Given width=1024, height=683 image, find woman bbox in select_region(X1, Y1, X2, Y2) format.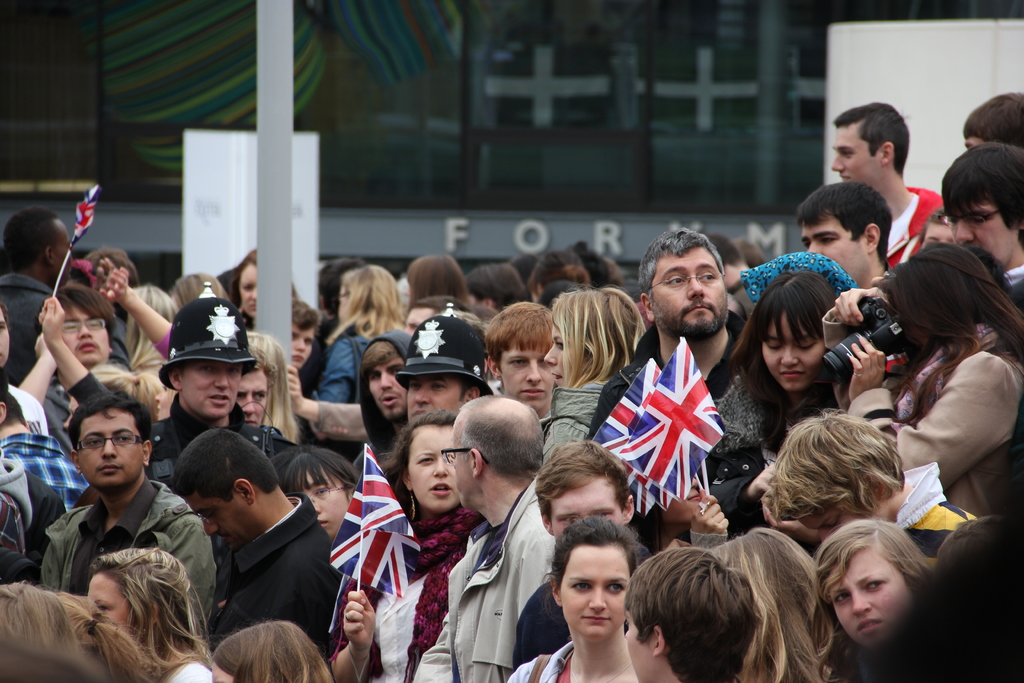
select_region(237, 252, 260, 337).
